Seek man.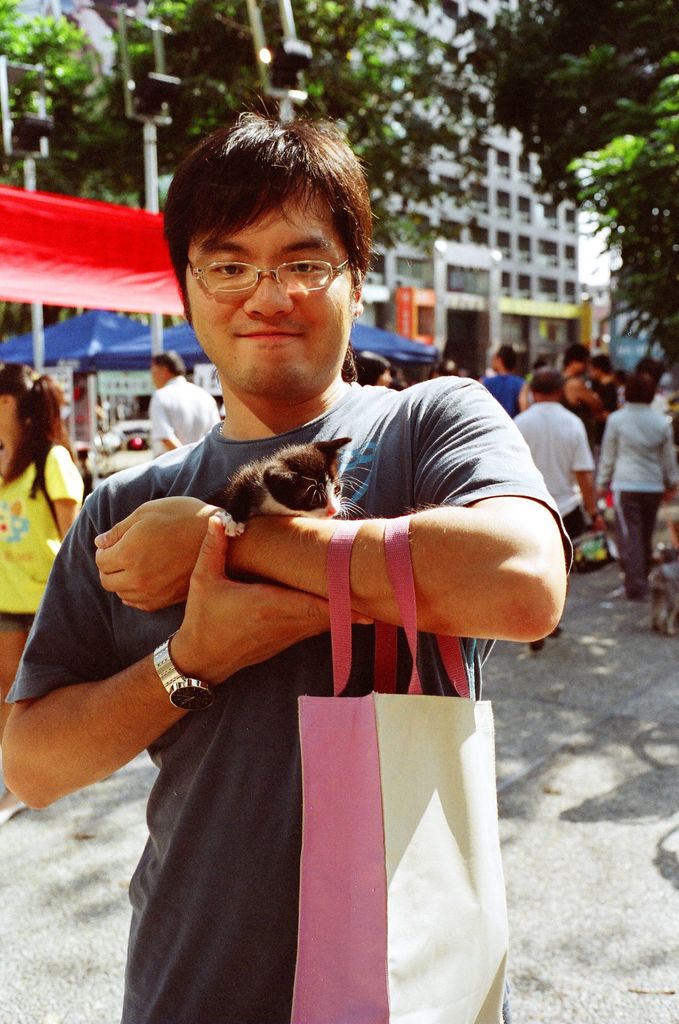
left=509, top=365, right=603, bottom=652.
